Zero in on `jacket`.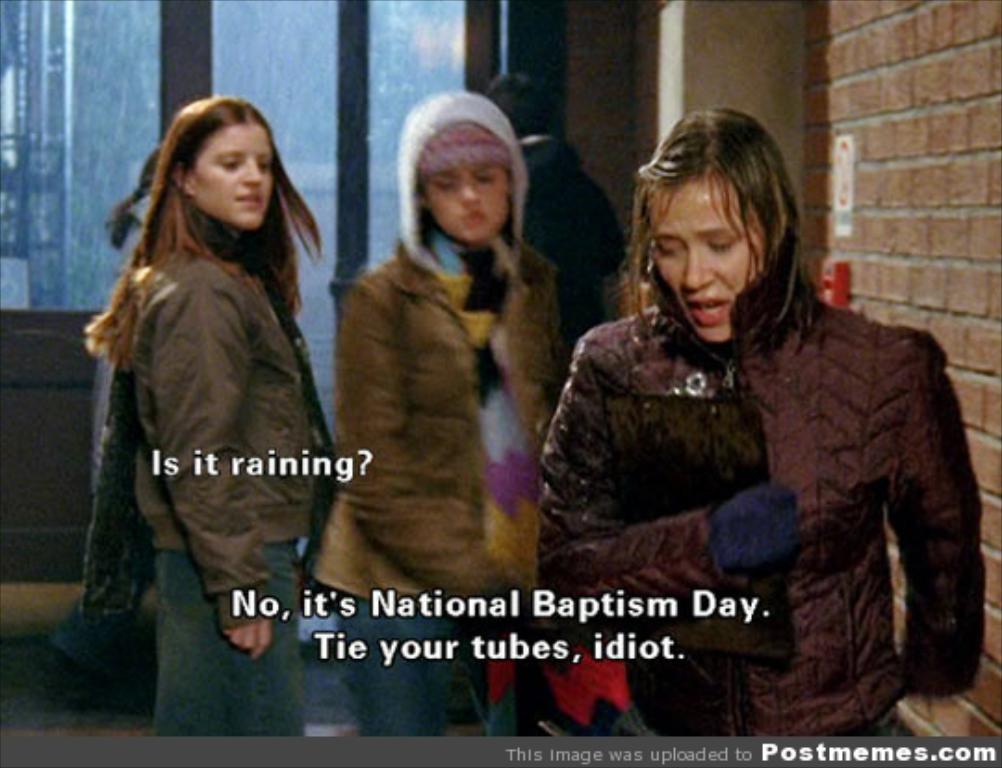
Zeroed in: select_region(549, 223, 1000, 766).
